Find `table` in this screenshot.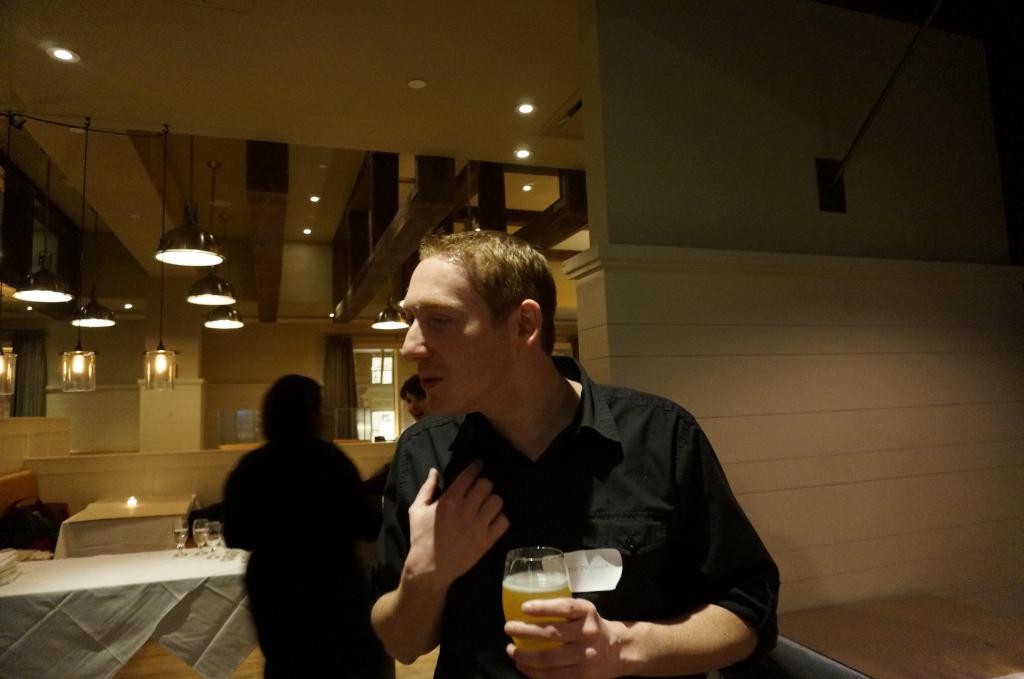
The bounding box for `table` is [x1=55, y1=491, x2=201, y2=557].
